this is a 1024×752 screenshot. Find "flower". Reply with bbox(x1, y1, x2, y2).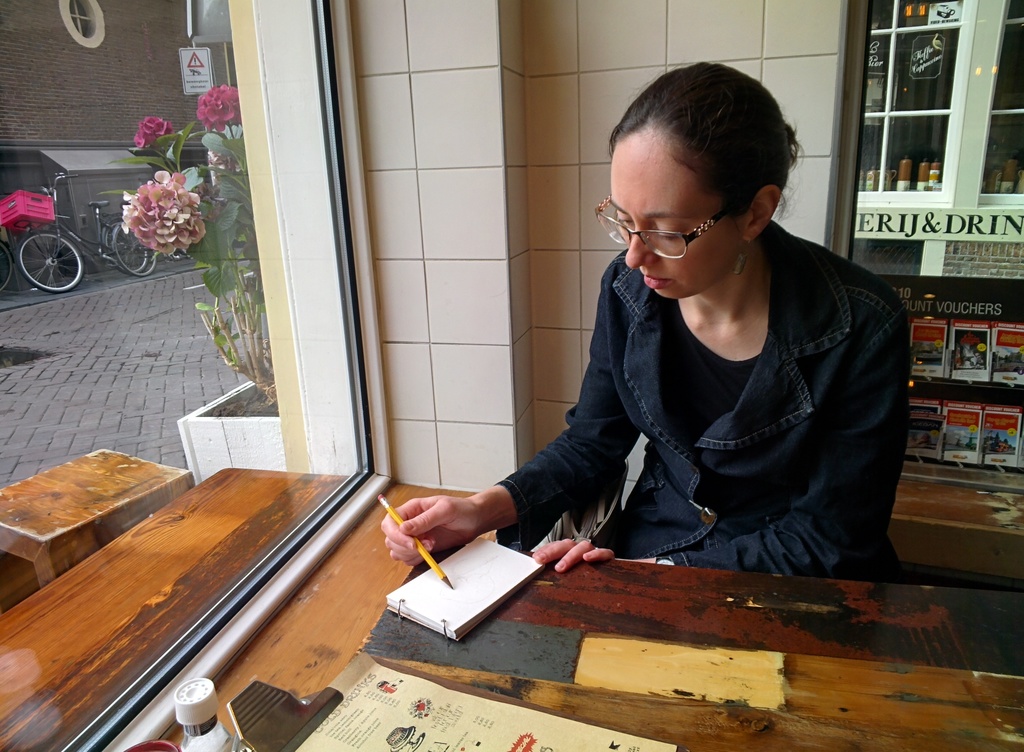
bbox(105, 160, 193, 249).
